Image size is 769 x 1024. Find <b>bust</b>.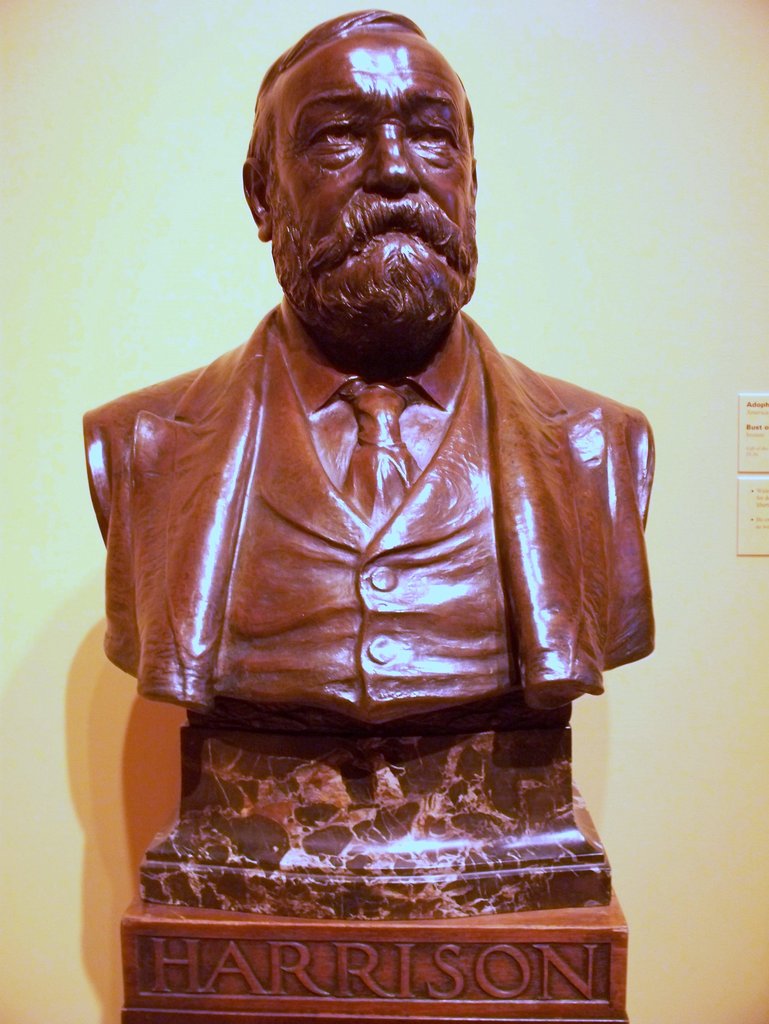
<bbox>77, 10, 656, 734</bbox>.
